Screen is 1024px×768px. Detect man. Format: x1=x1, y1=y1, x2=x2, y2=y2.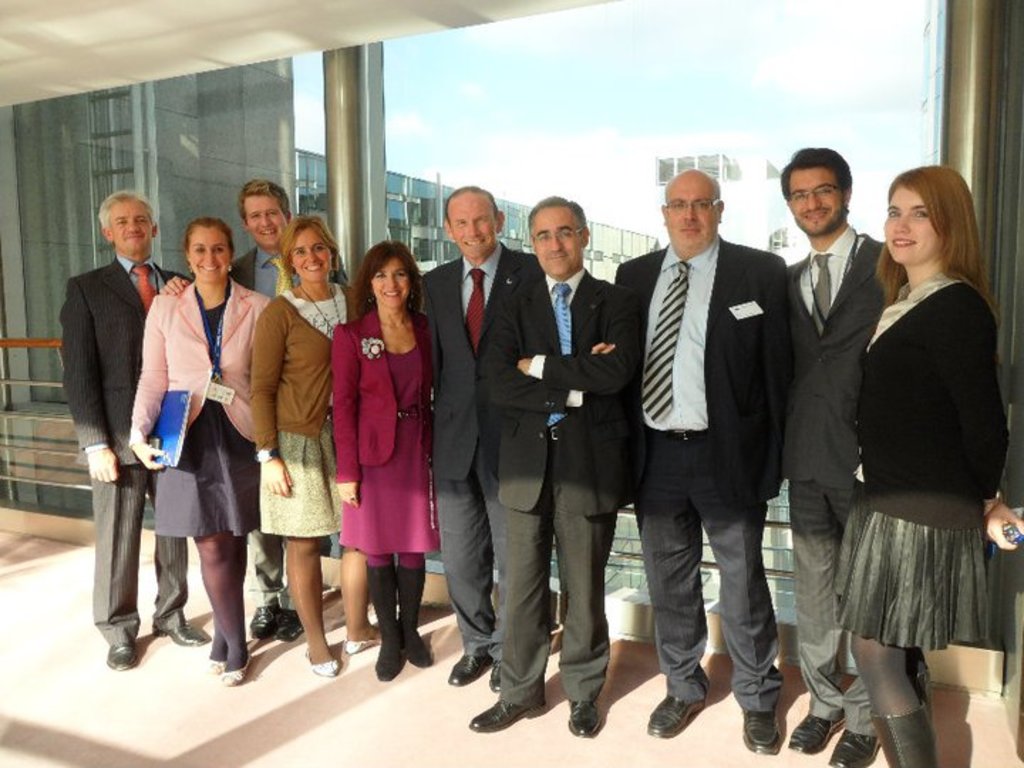
x1=53, y1=166, x2=175, y2=676.
